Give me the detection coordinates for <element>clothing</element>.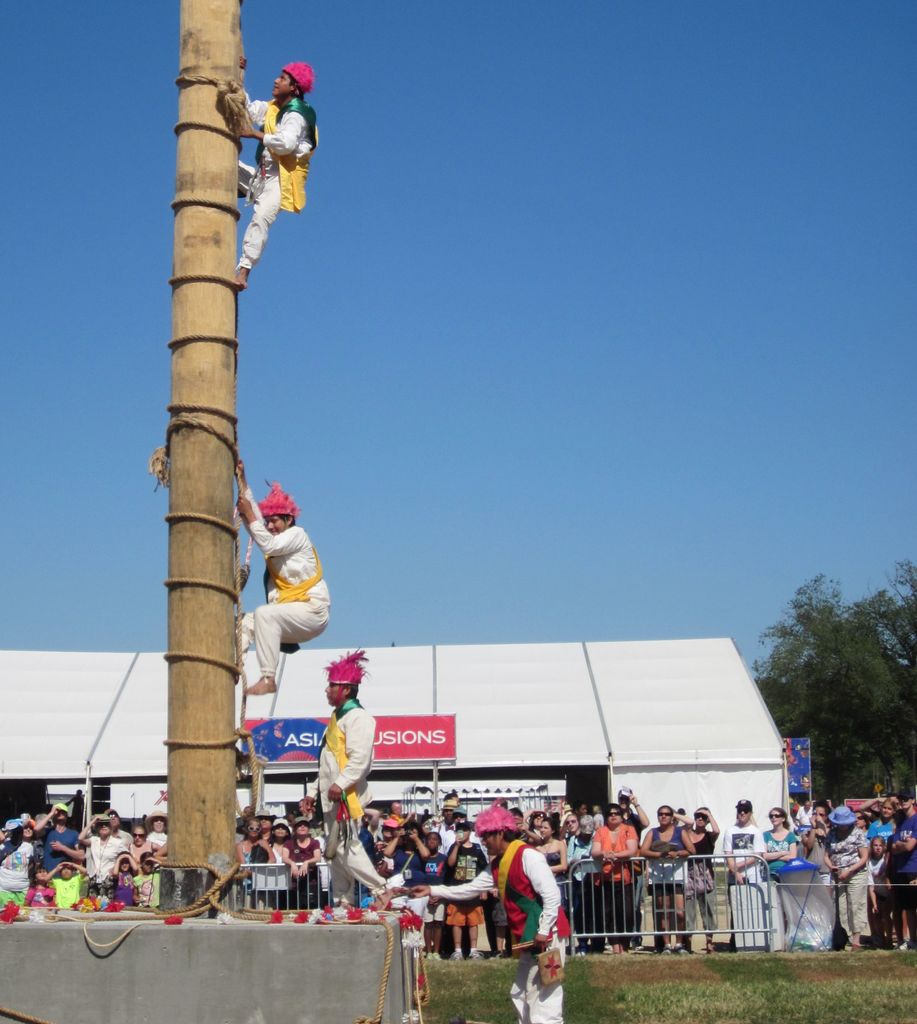
(426,847,573,1023).
